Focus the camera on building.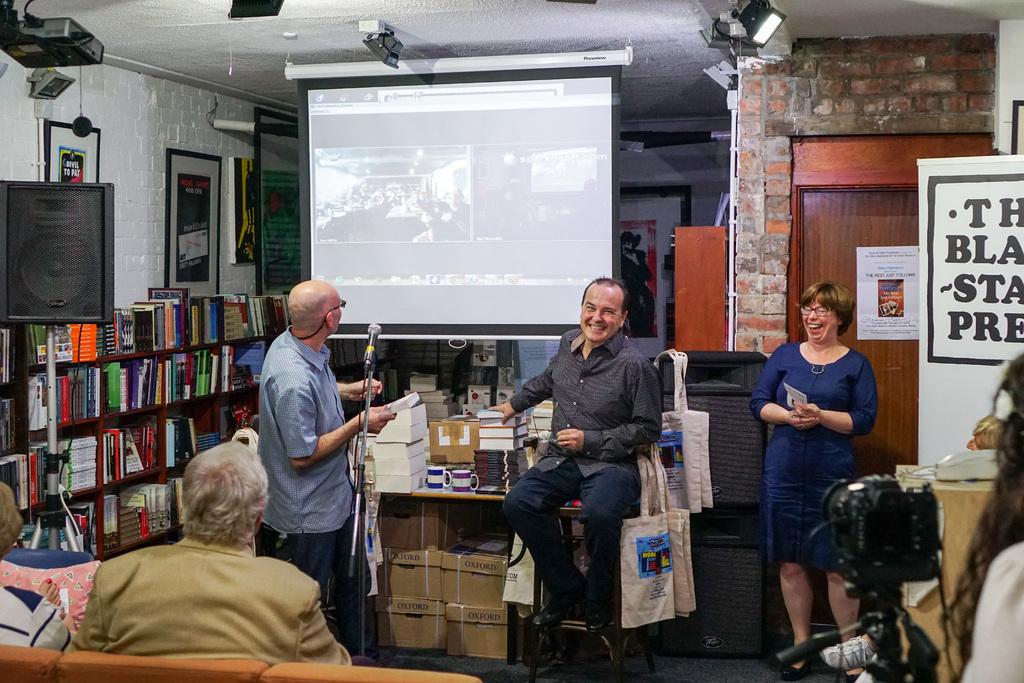
Focus region: 0:0:1023:682.
